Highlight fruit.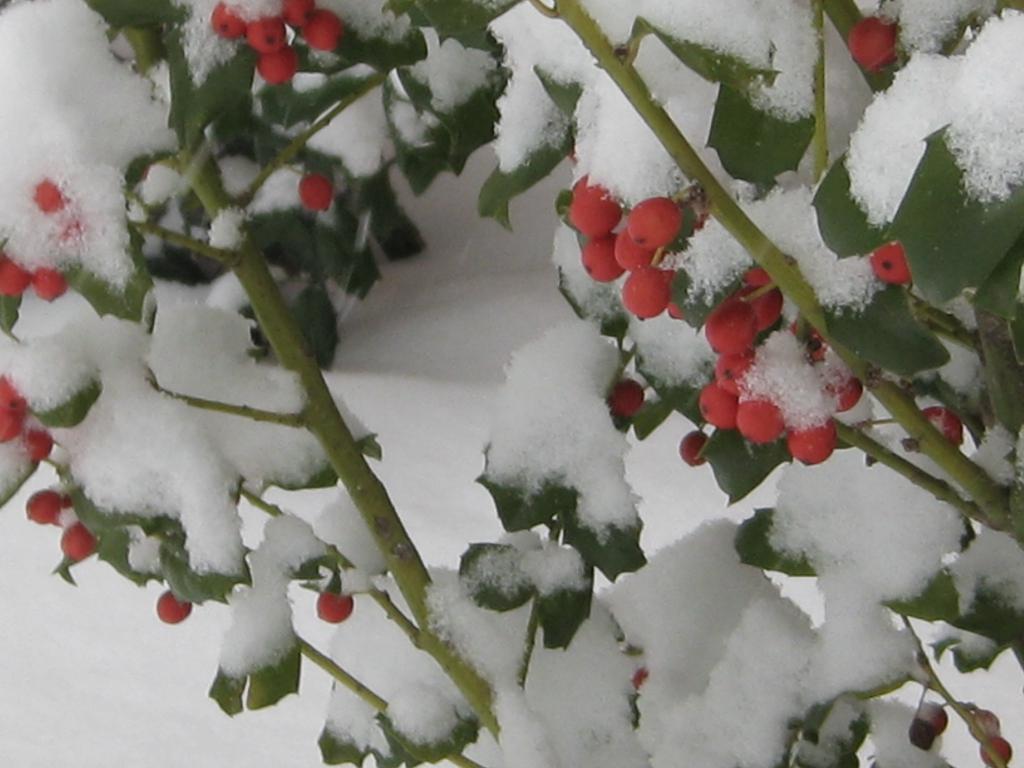
Highlighted region: bbox(0, 246, 36, 296).
